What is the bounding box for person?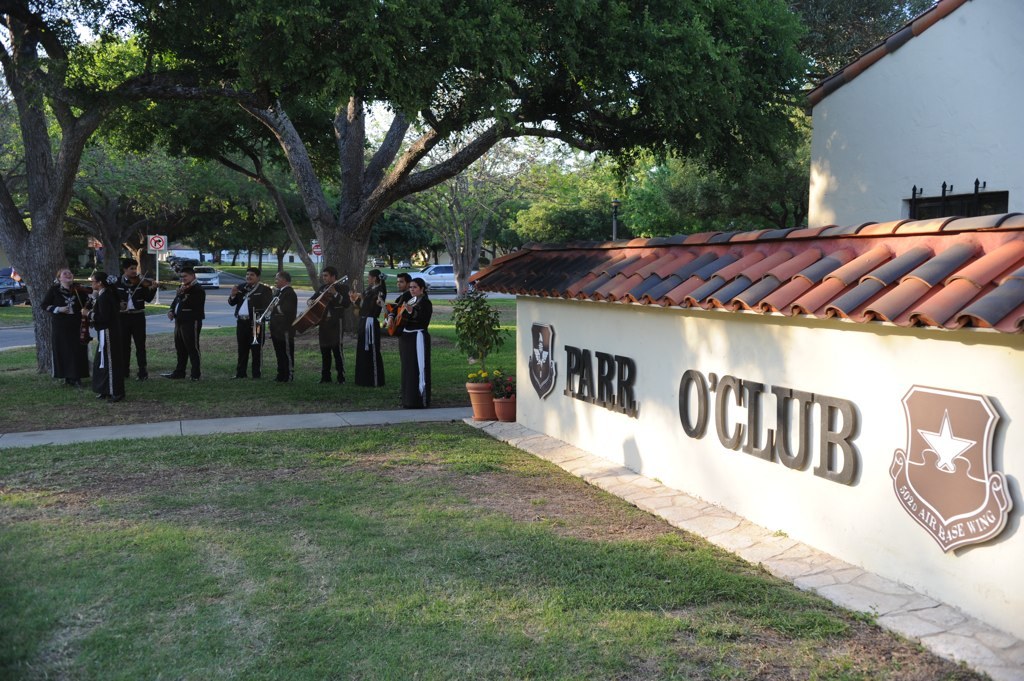
<region>265, 265, 296, 390</region>.
